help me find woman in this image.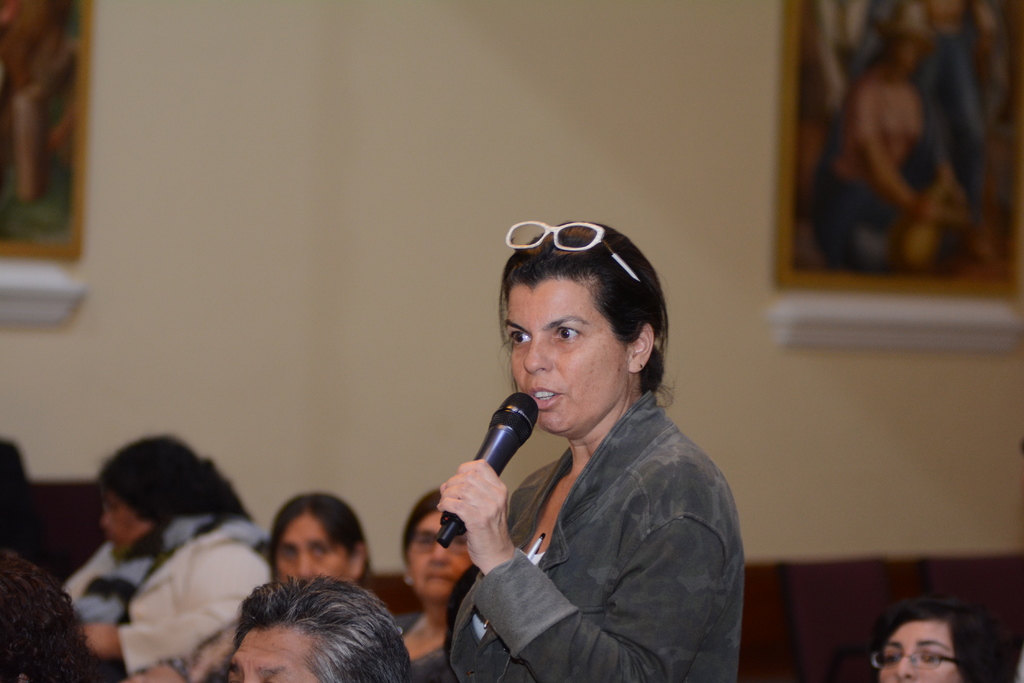
Found it: <bbox>872, 594, 1012, 682</bbox>.
